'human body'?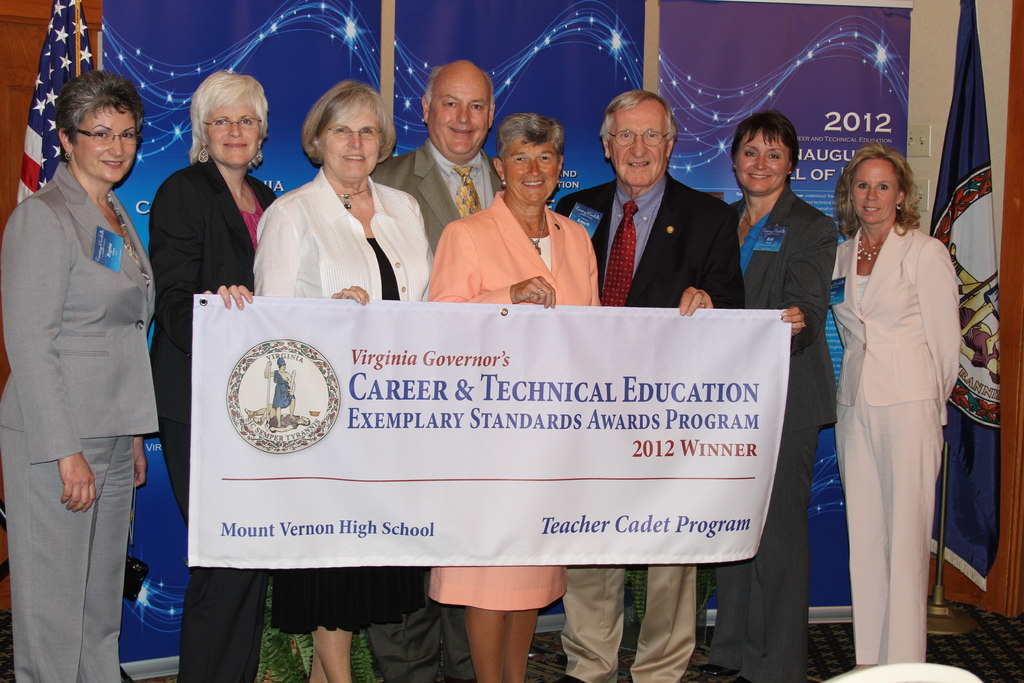
{"x1": 839, "y1": 110, "x2": 963, "y2": 682}
